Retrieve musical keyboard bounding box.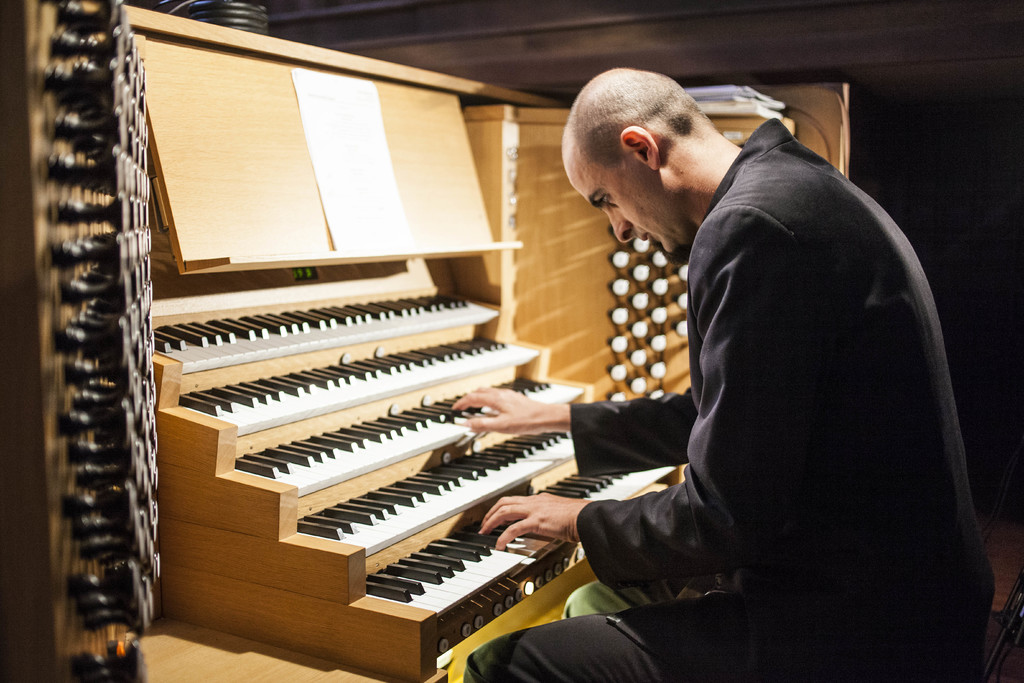
Bounding box: (141,289,504,375).
